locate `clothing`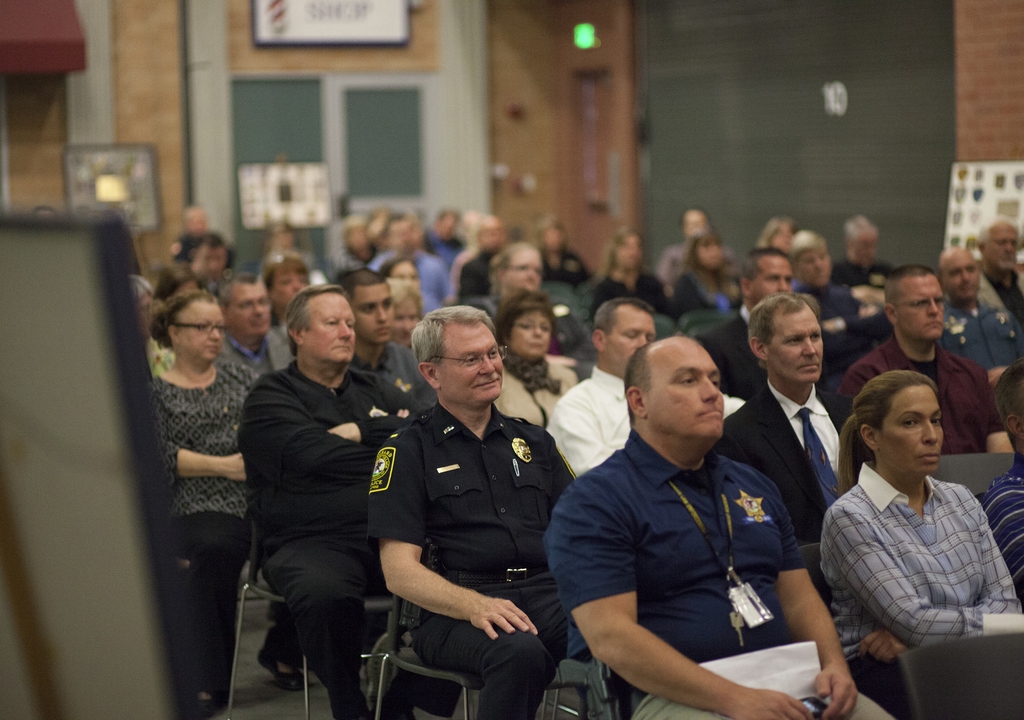
l=815, t=449, r=1013, b=719
